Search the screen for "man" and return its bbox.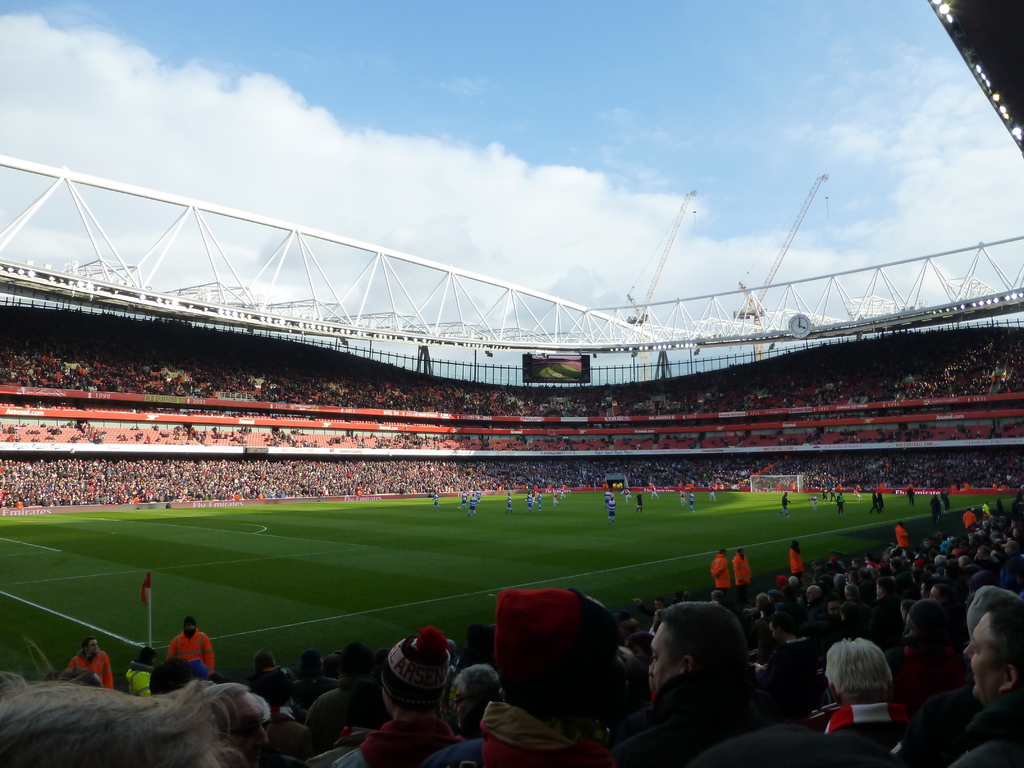
Found: l=834, t=493, r=847, b=514.
